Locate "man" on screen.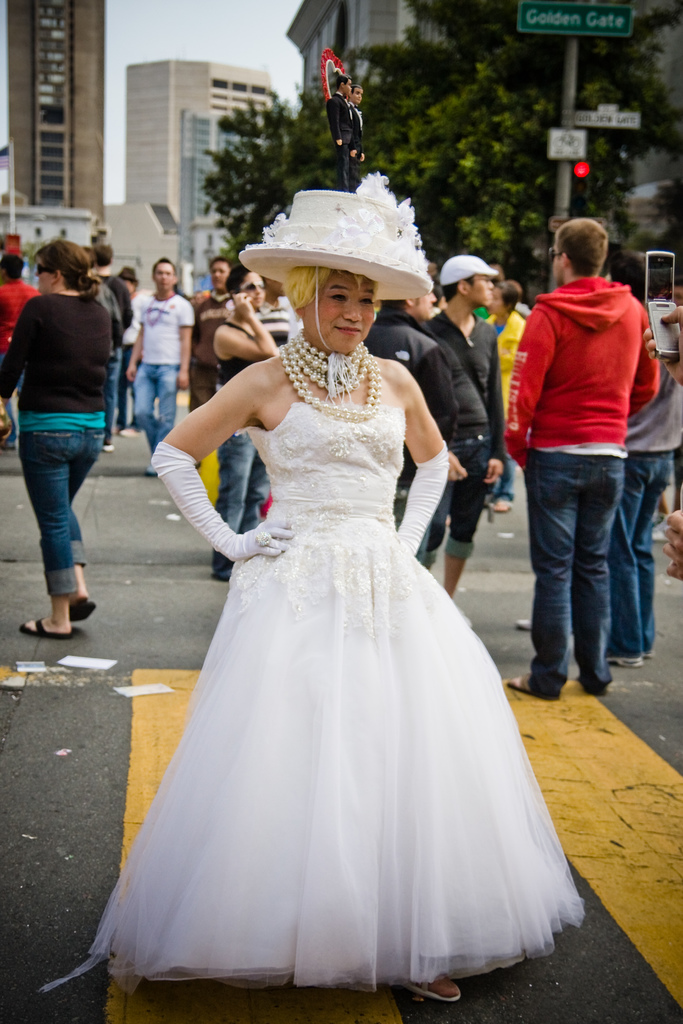
On screen at detection(427, 249, 511, 586).
